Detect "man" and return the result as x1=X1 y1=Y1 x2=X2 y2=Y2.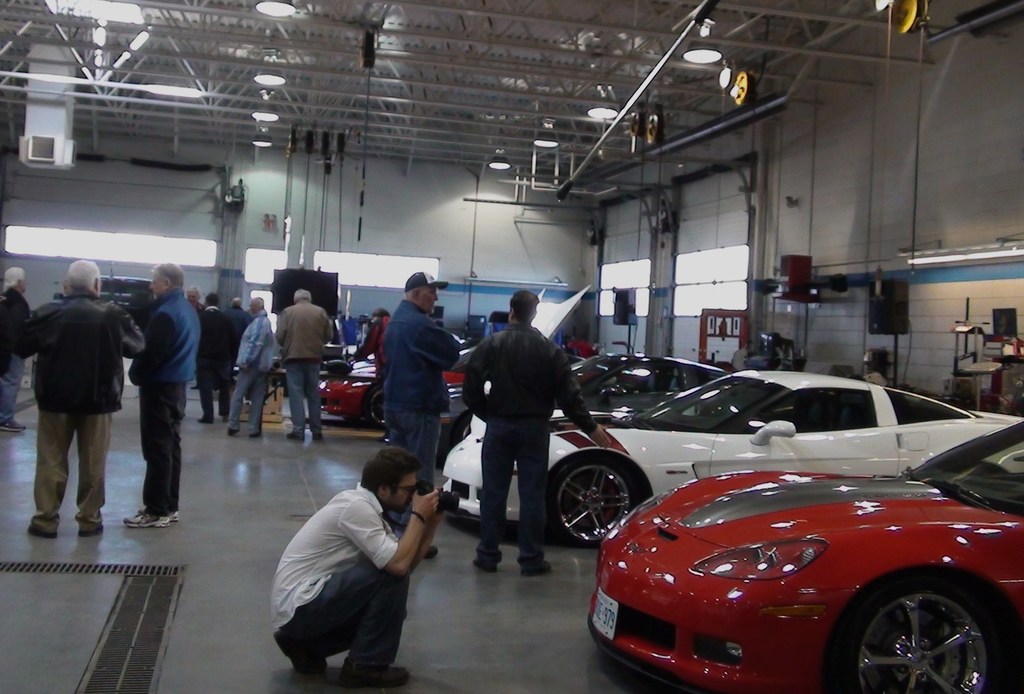
x1=120 y1=270 x2=219 y2=531.
